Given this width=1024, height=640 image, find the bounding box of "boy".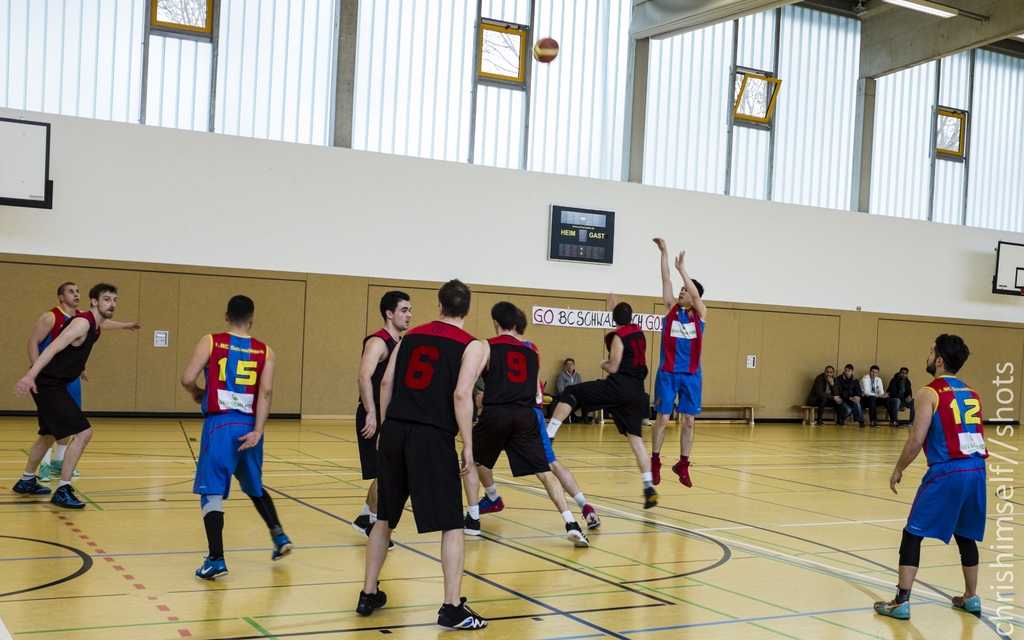
28, 280, 141, 484.
